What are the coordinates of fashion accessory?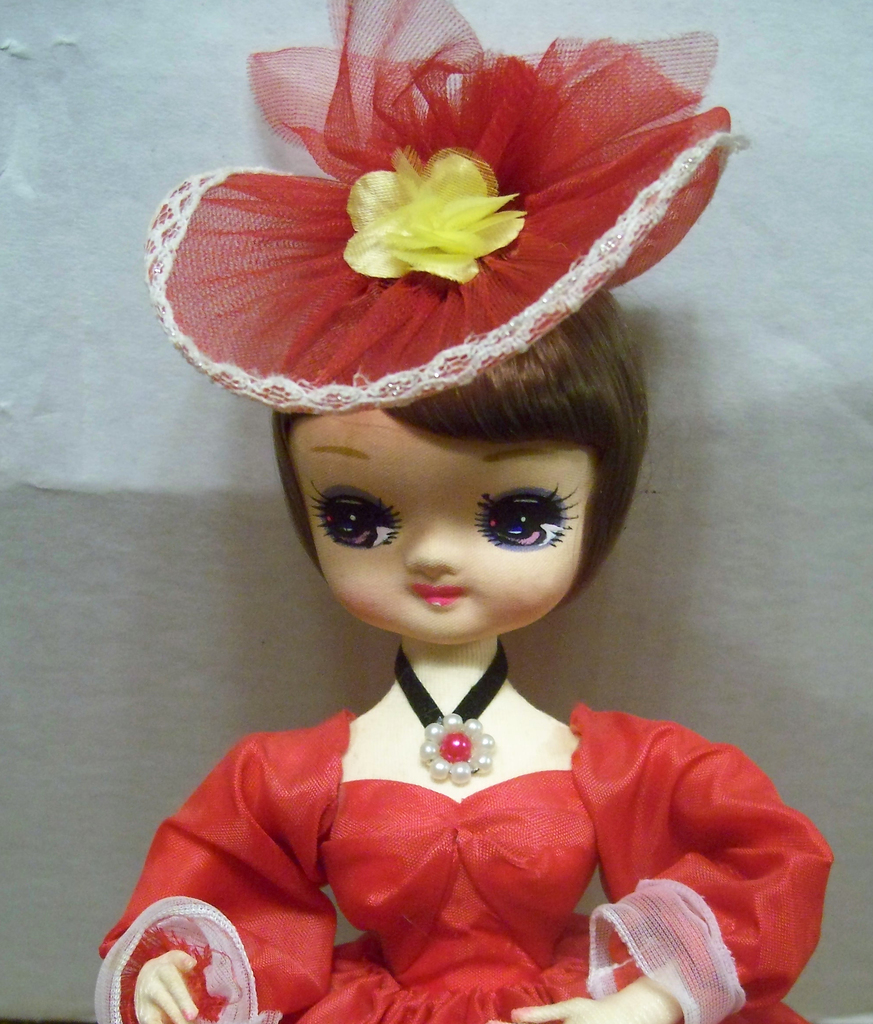
Rect(391, 643, 513, 786).
